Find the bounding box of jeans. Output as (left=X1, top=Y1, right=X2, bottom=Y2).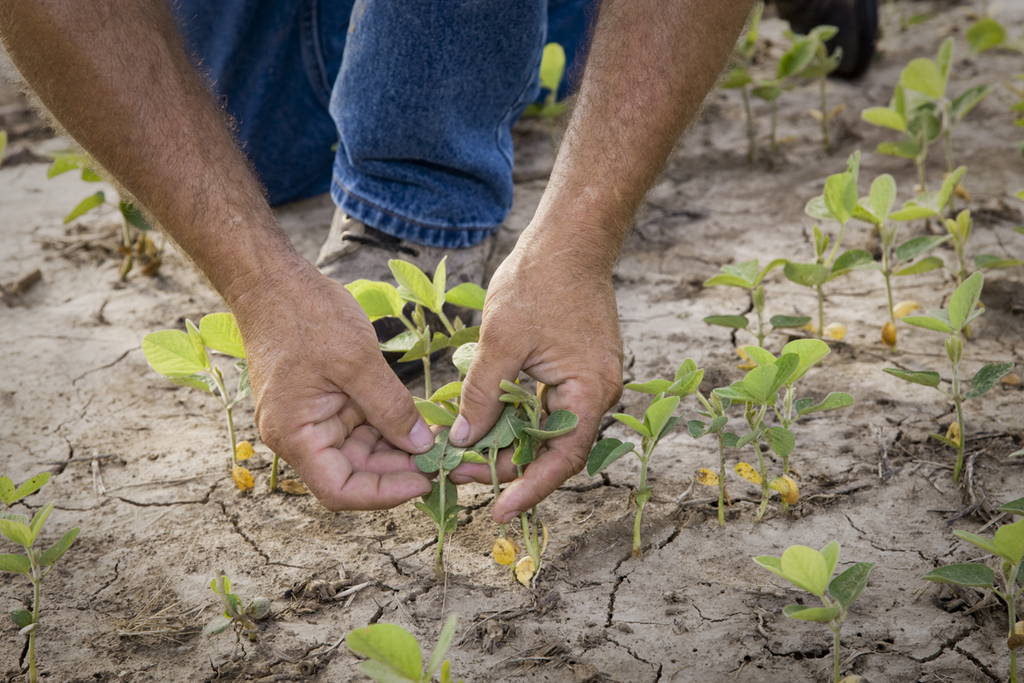
(left=175, top=5, right=599, bottom=241).
